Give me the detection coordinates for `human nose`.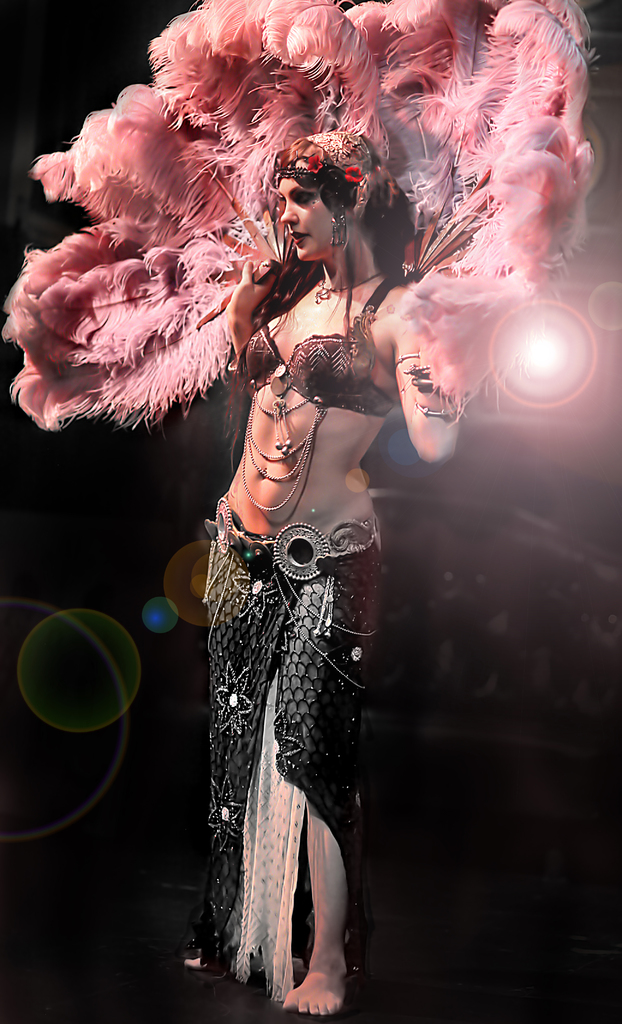
280/204/299/223.
